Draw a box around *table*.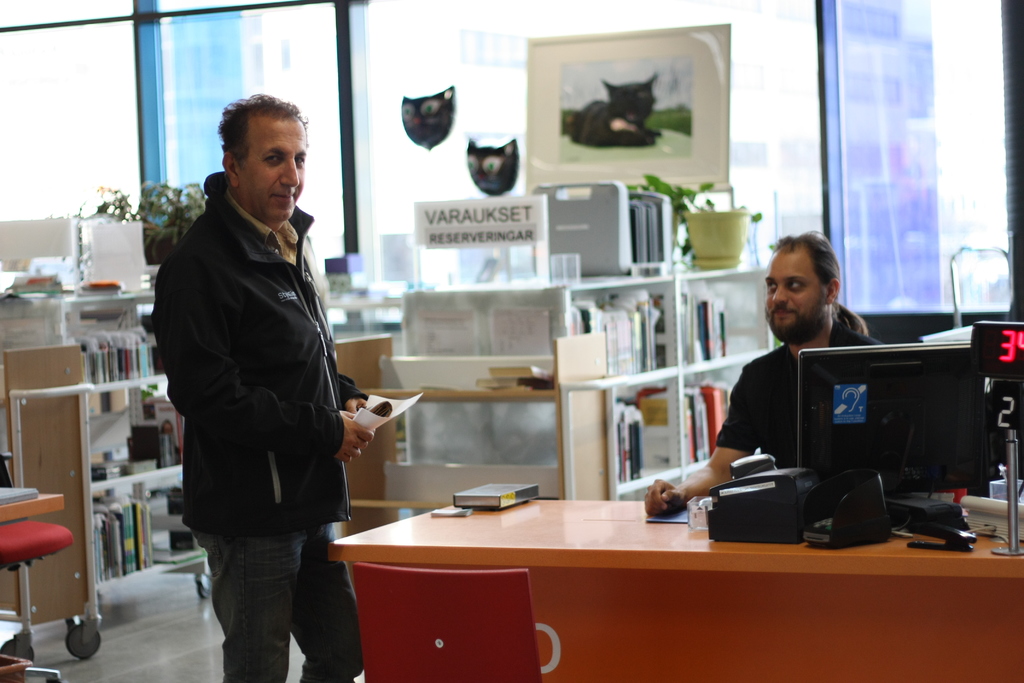
[left=309, top=477, right=1007, bottom=681].
